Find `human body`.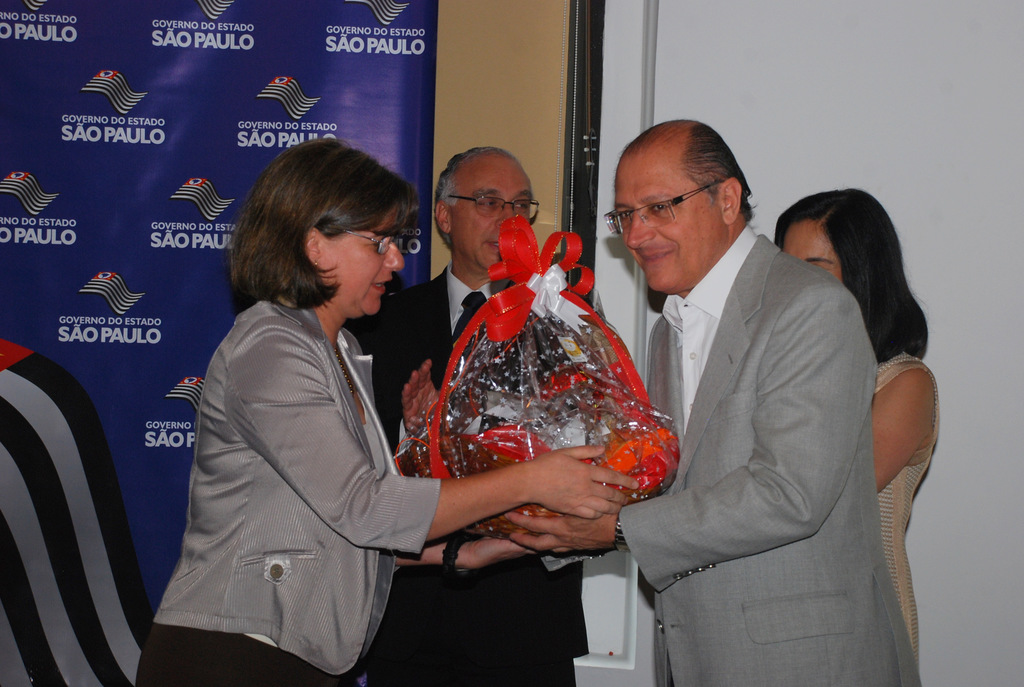
(139,128,630,686).
